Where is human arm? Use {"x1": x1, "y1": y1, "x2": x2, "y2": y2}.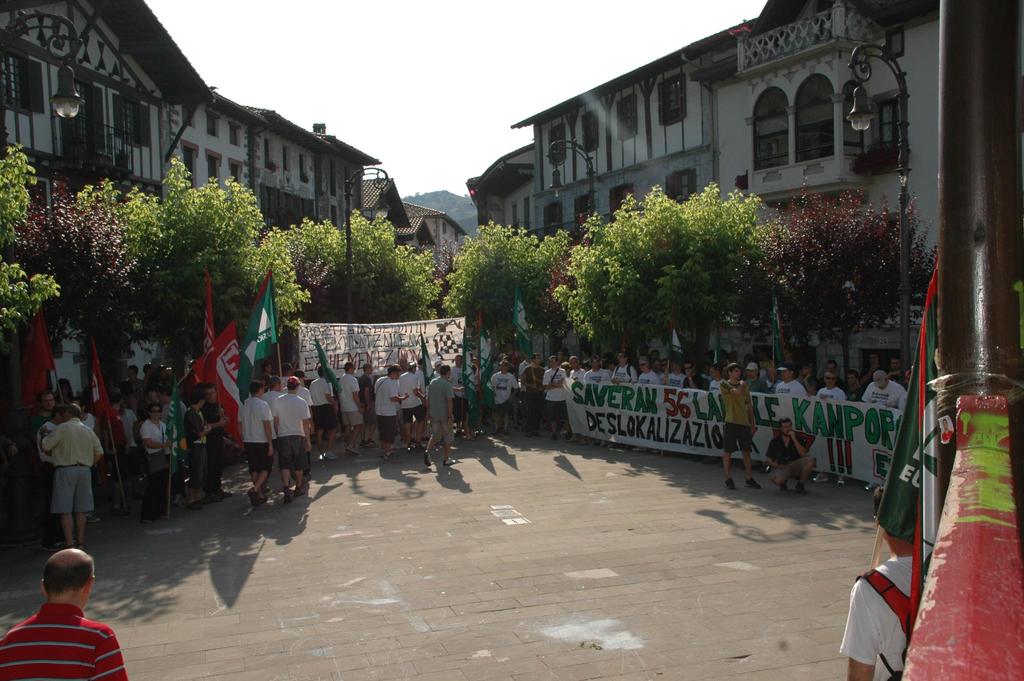
{"x1": 687, "y1": 373, "x2": 696, "y2": 390}.
